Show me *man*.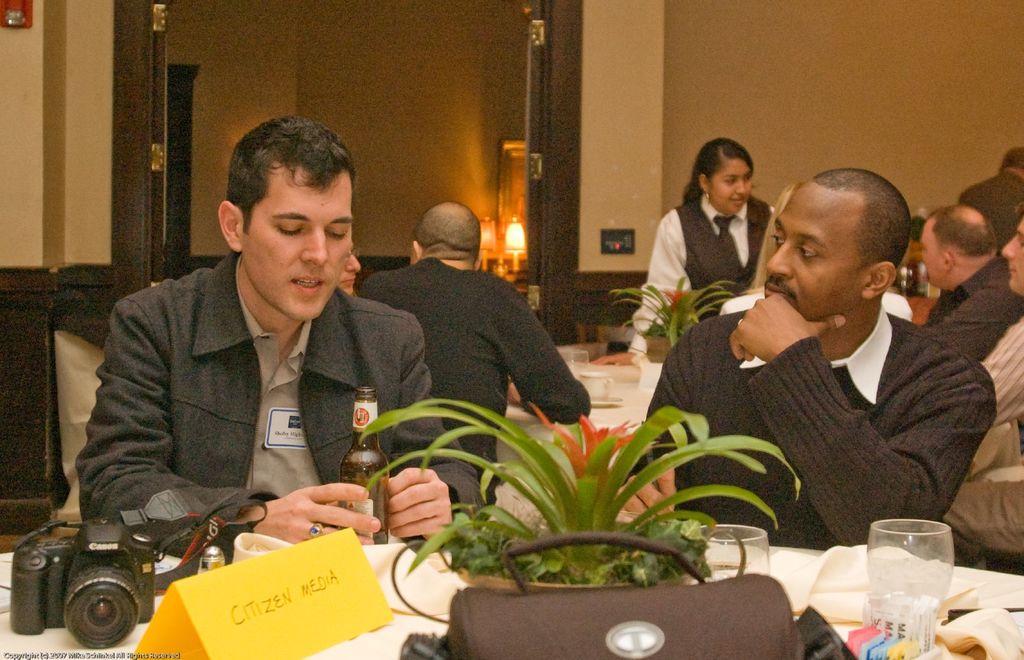
*man* is here: {"x1": 939, "y1": 209, "x2": 1023, "y2": 552}.
